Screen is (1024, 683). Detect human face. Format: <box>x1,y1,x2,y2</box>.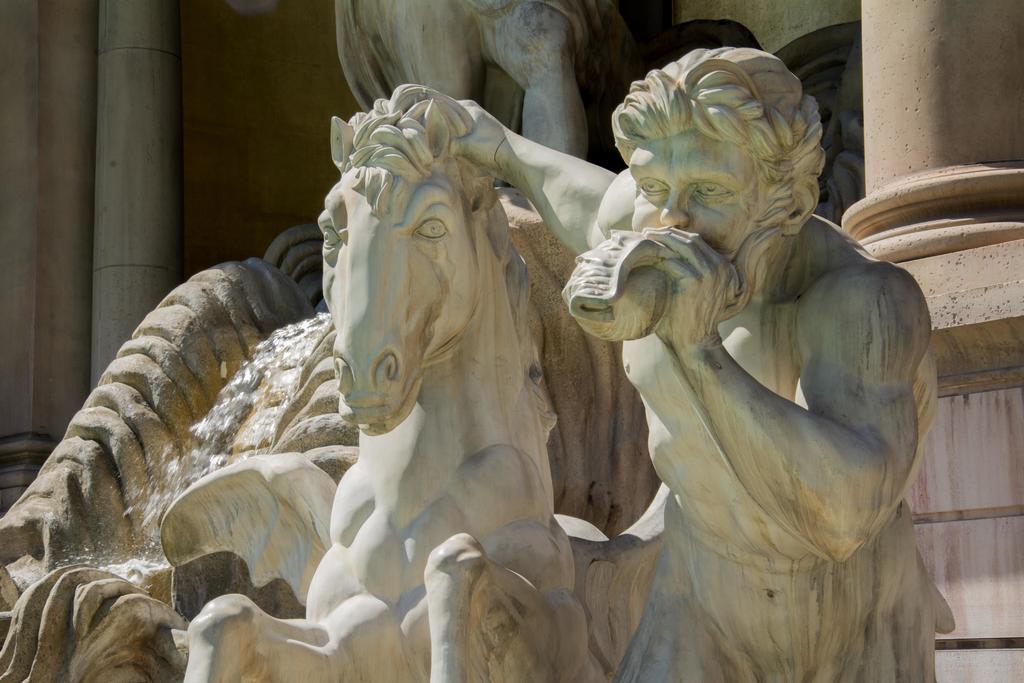
<box>627,129,765,266</box>.
